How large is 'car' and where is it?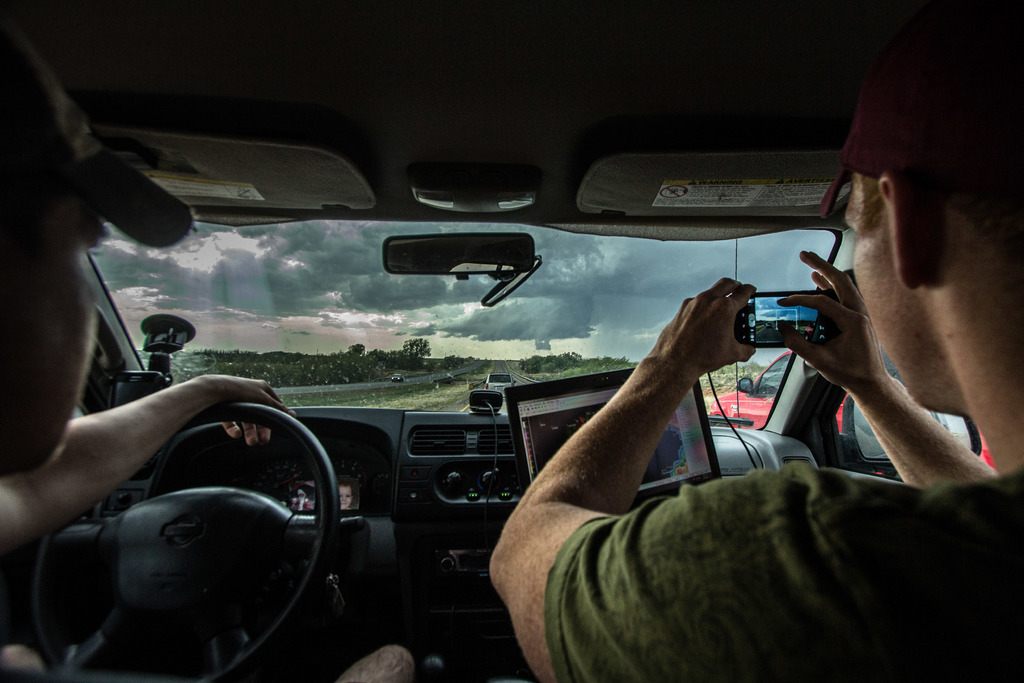
Bounding box: [390, 372, 403, 384].
